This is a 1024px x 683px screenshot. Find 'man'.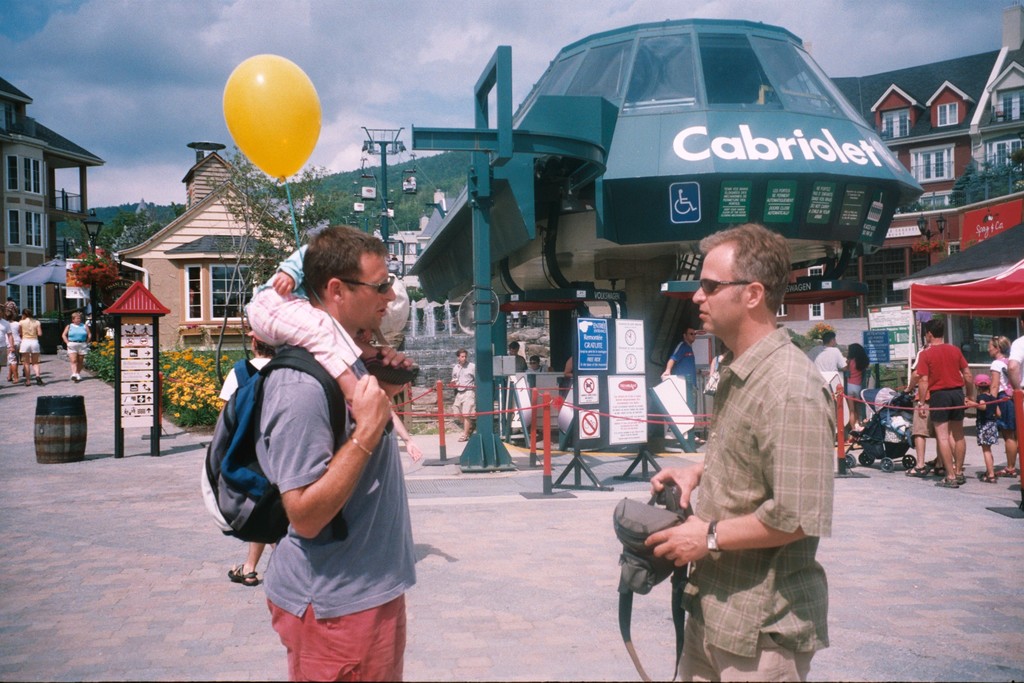
Bounding box: bbox=[259, 217, 417, 682].
